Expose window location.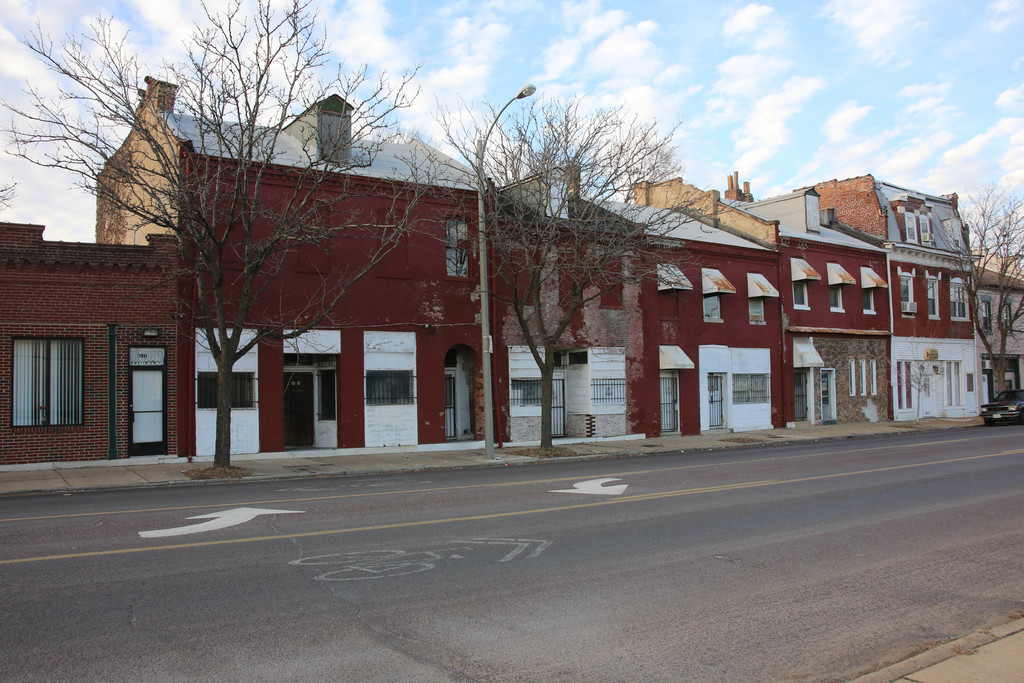
Exposed at [x1=795, y1=282, x2=812, y2=309].
